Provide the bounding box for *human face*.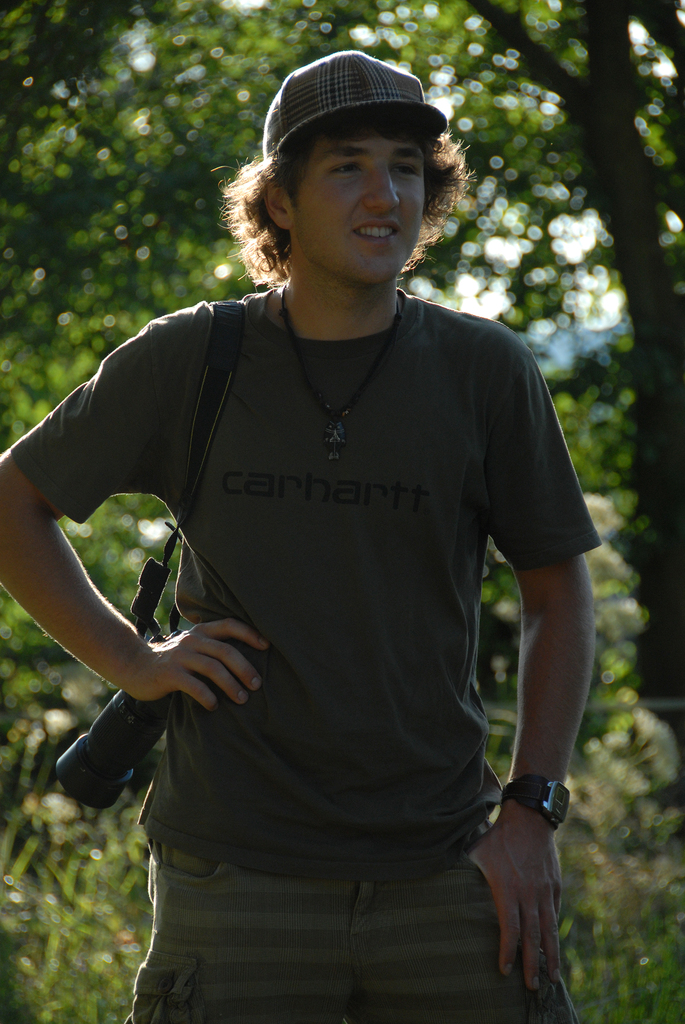
296:127:431:288.
